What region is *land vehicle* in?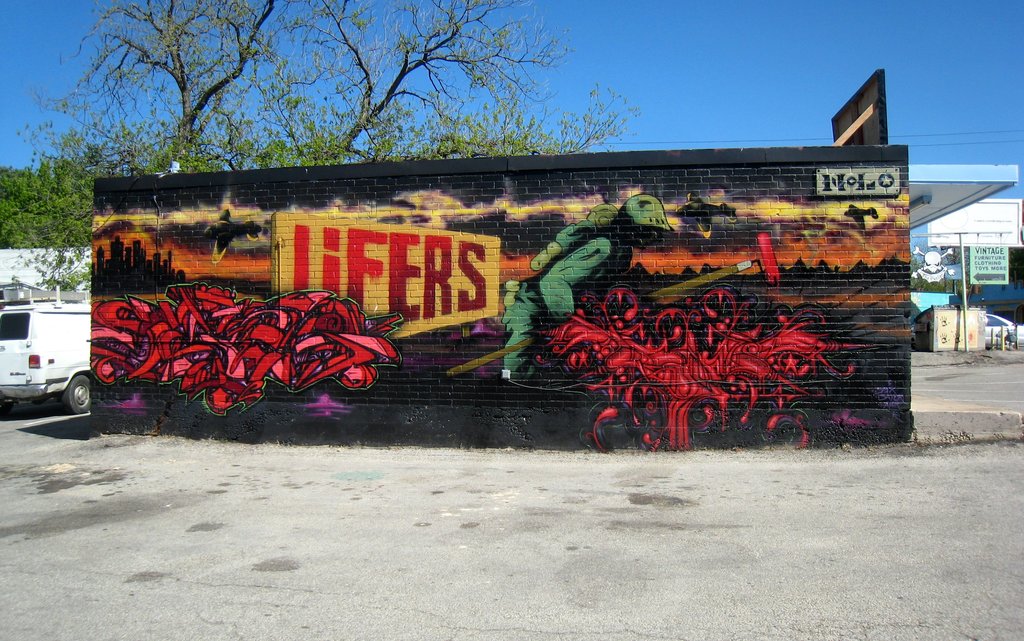
<box>1,283,84,422</box>.
